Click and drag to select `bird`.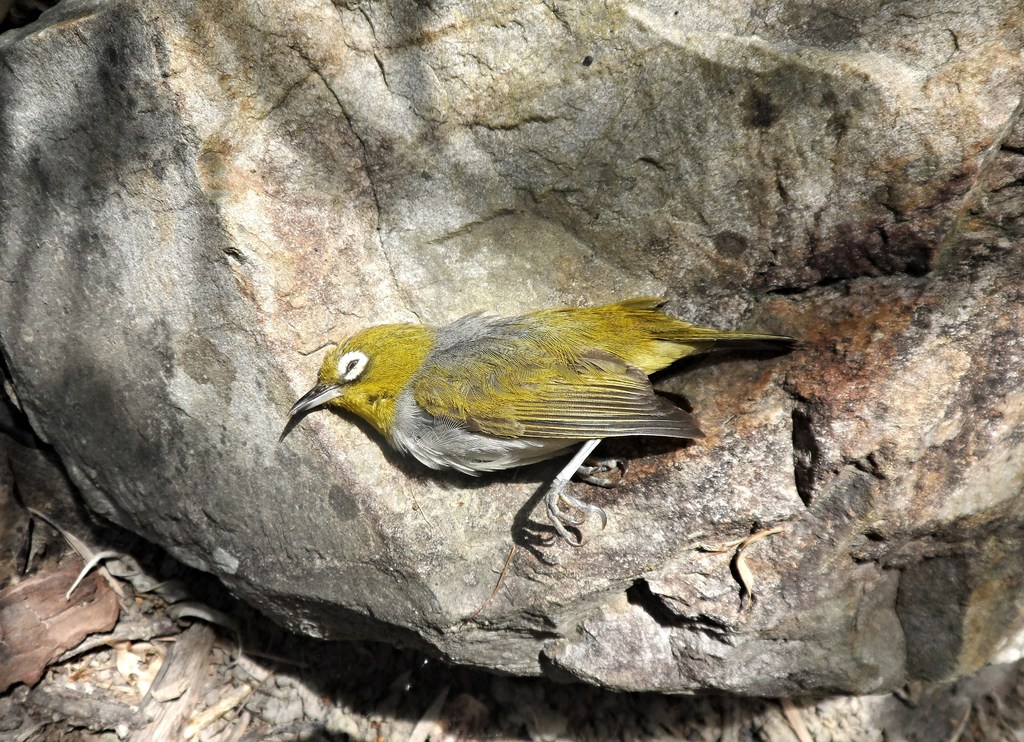
Selection: box=[270, 291, 785, 572].
